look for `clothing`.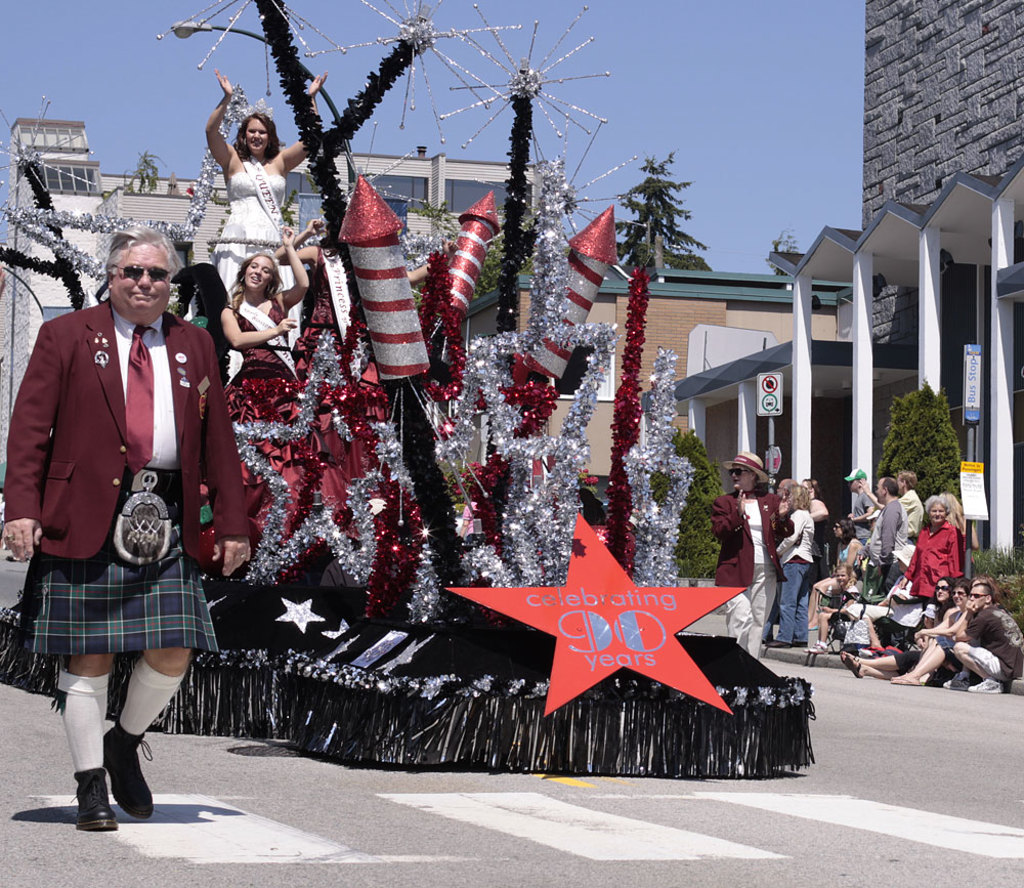
Found: detection(892, 482, 926, 552).
